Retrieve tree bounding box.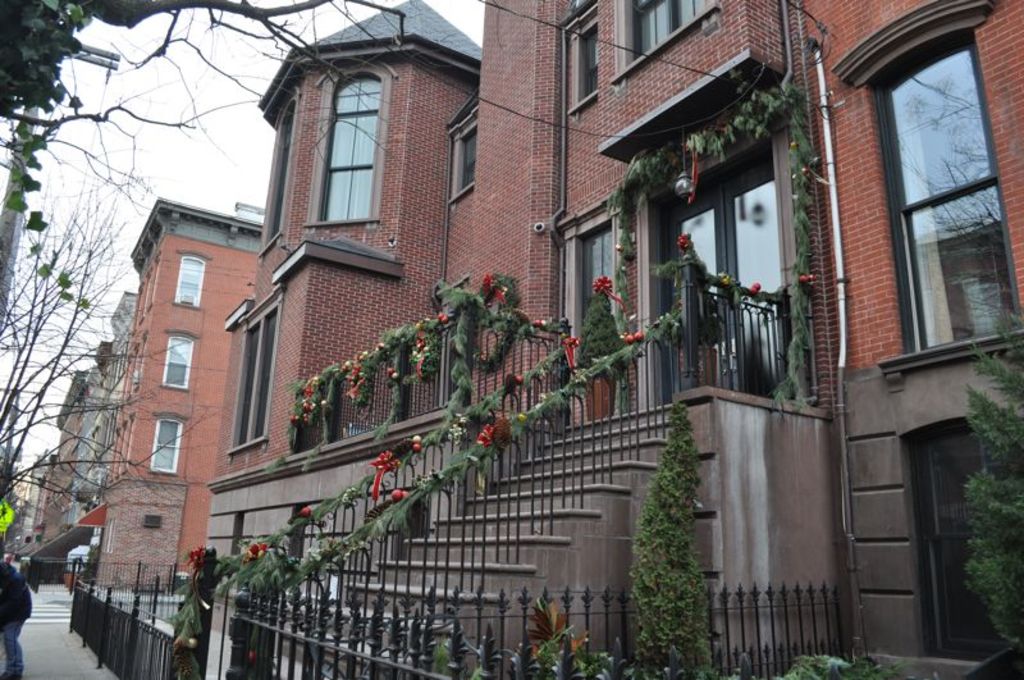
Bounding box: <bbox>947, 297, 1023, 679</bbox>.
